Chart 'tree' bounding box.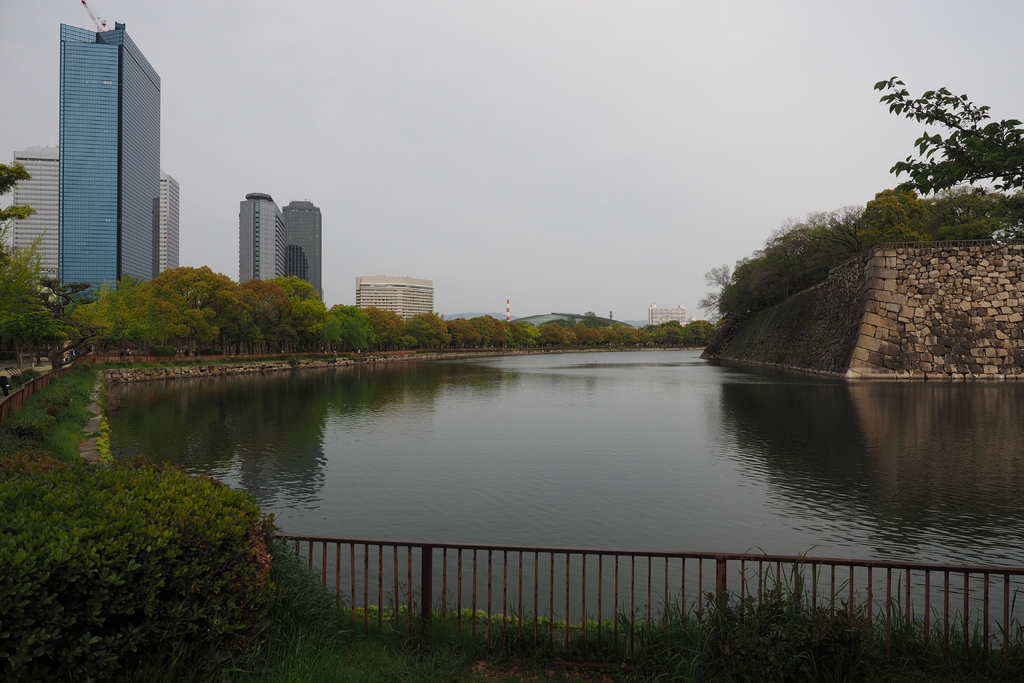
Charted: <bbox>874, 74, 1023, 197</bbox>.
